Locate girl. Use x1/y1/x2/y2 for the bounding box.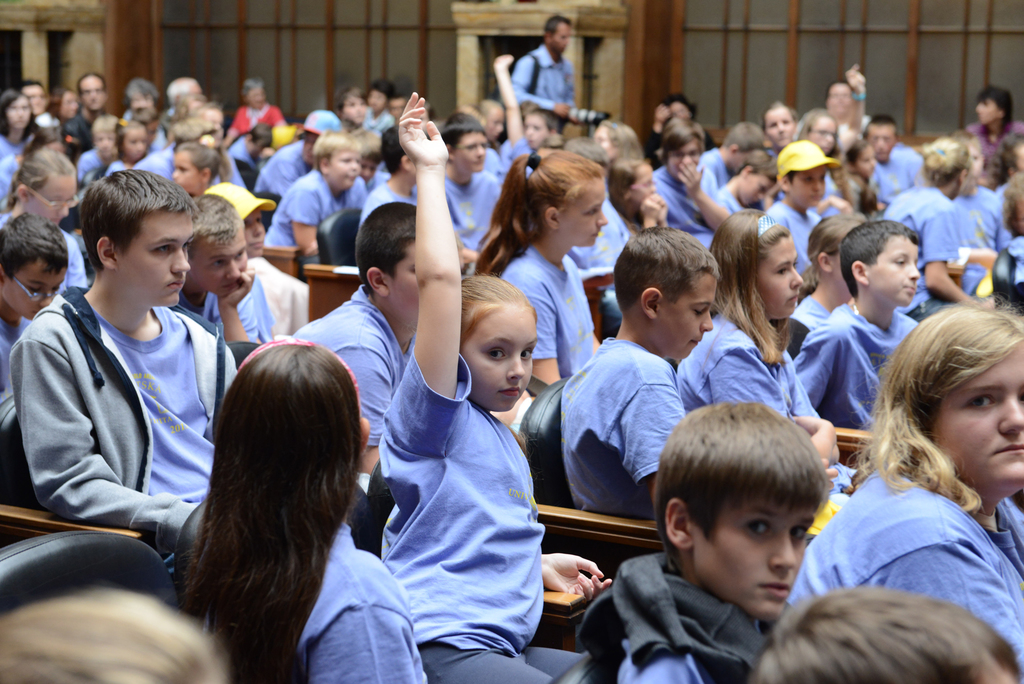
176/339/427/683.
